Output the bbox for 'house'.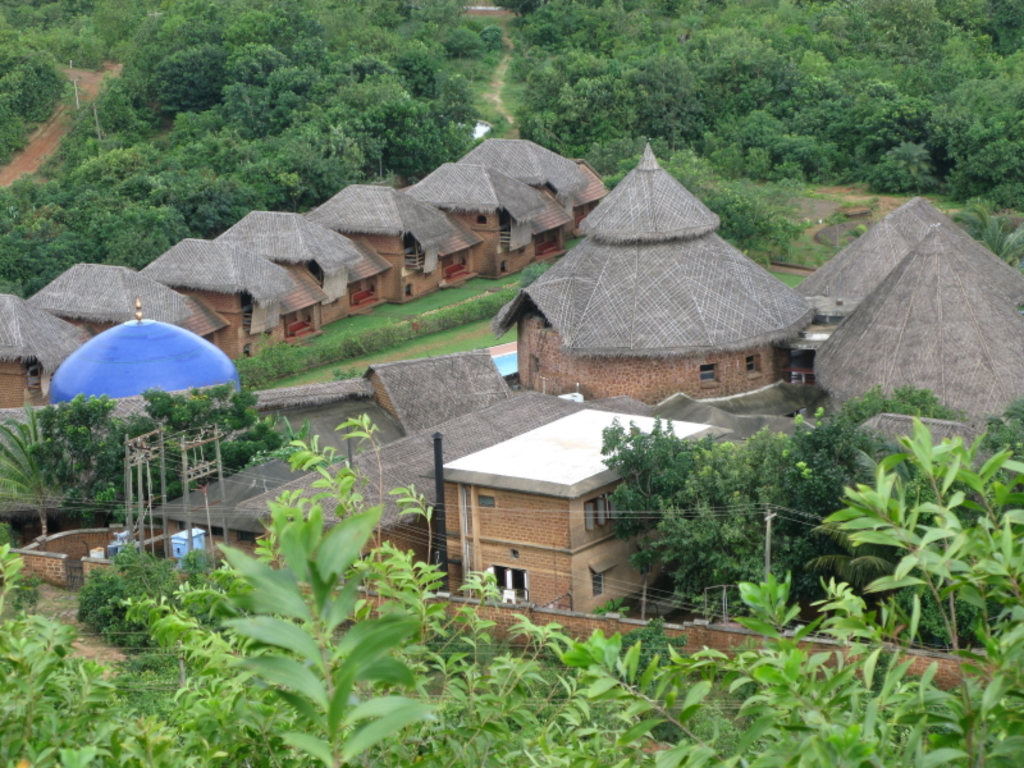
x1=497 y1=147 x2=814 y2=419.
